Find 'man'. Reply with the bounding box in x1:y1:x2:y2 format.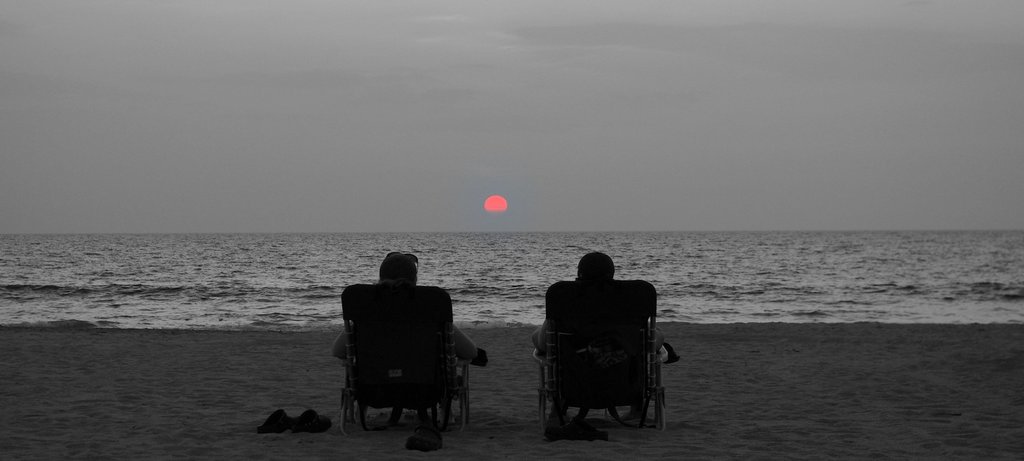
326:247:483:398.
